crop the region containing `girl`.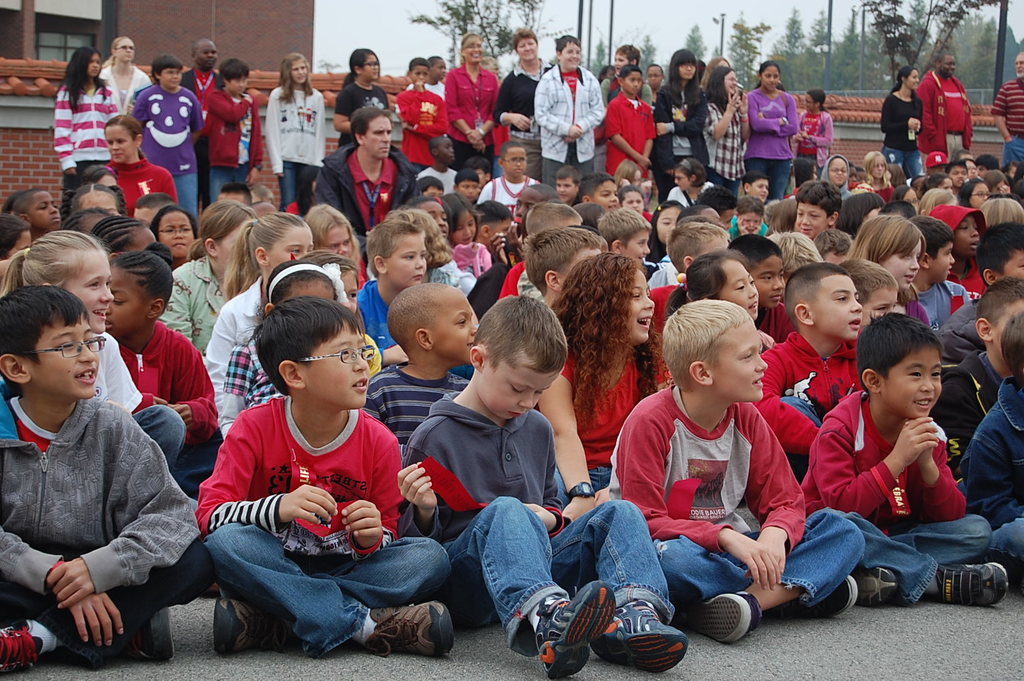
Crop region: left=332, top=45, right=391, bottom=148.
